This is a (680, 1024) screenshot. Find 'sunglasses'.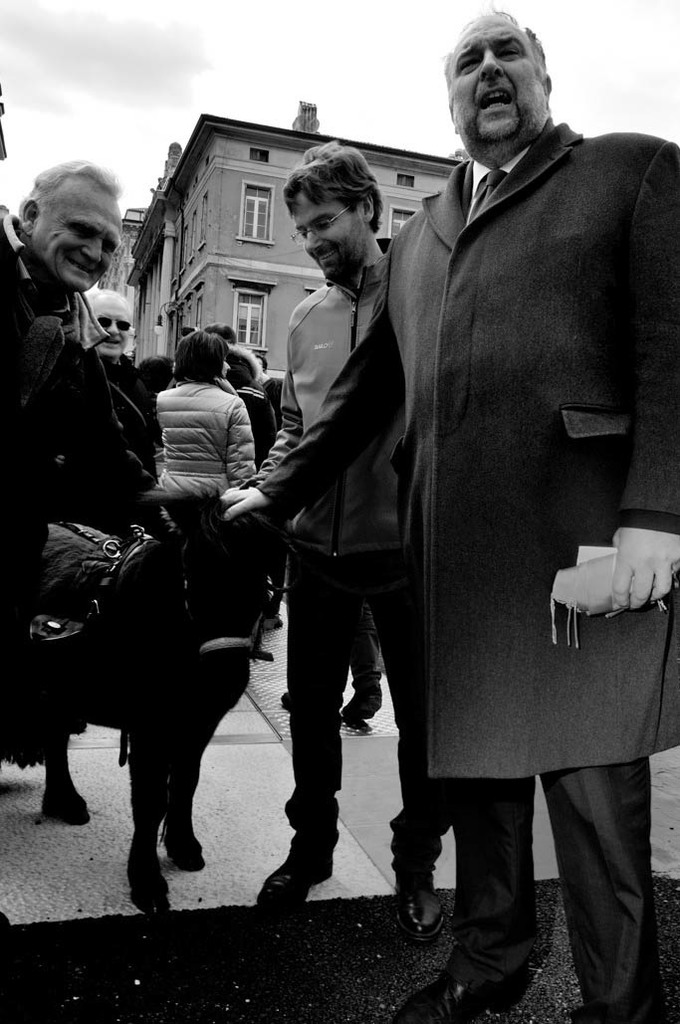
Bounding box: 97:316:132:333.
